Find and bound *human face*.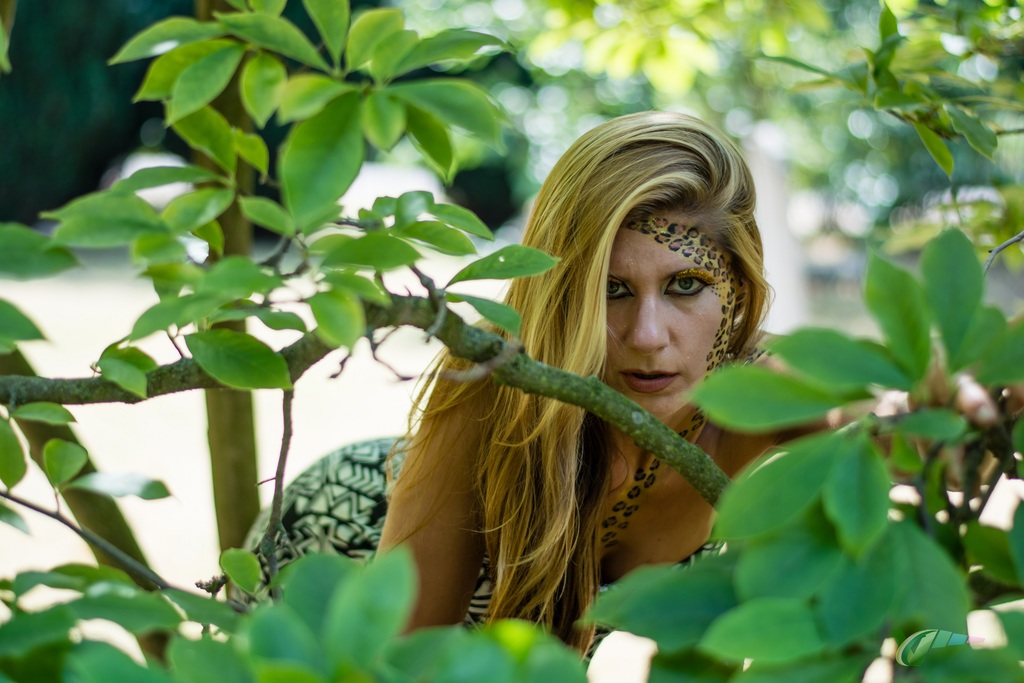
Bound: 598, 208, 742, 428.
